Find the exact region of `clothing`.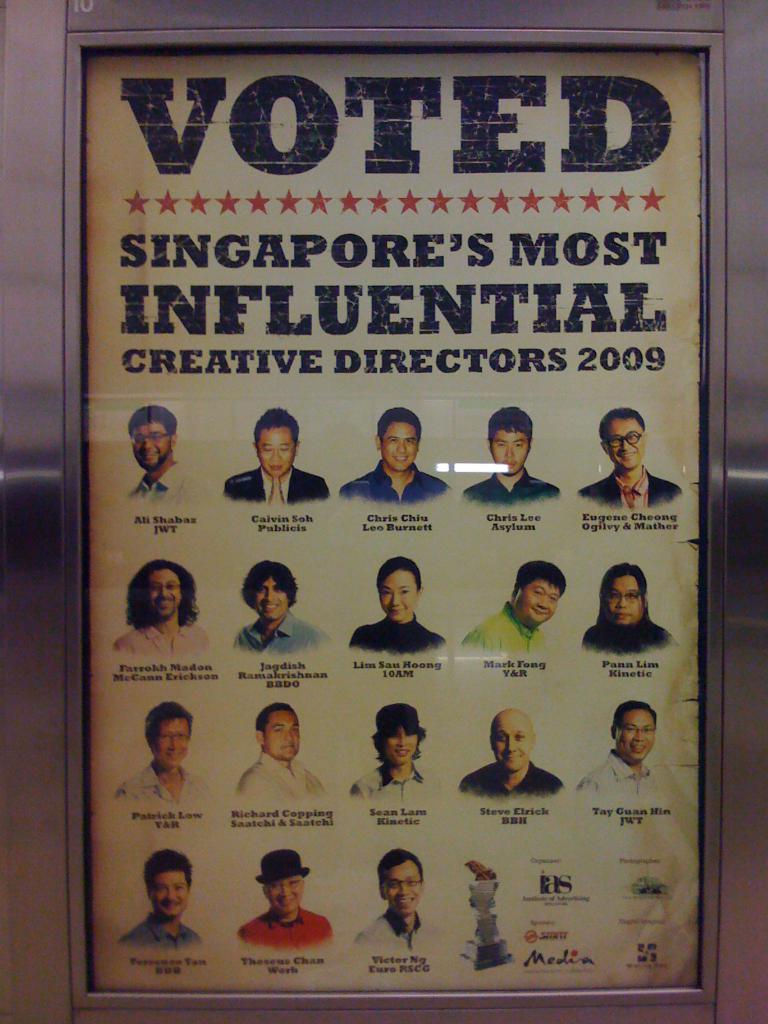
Exact region: (470,600,548,657).
